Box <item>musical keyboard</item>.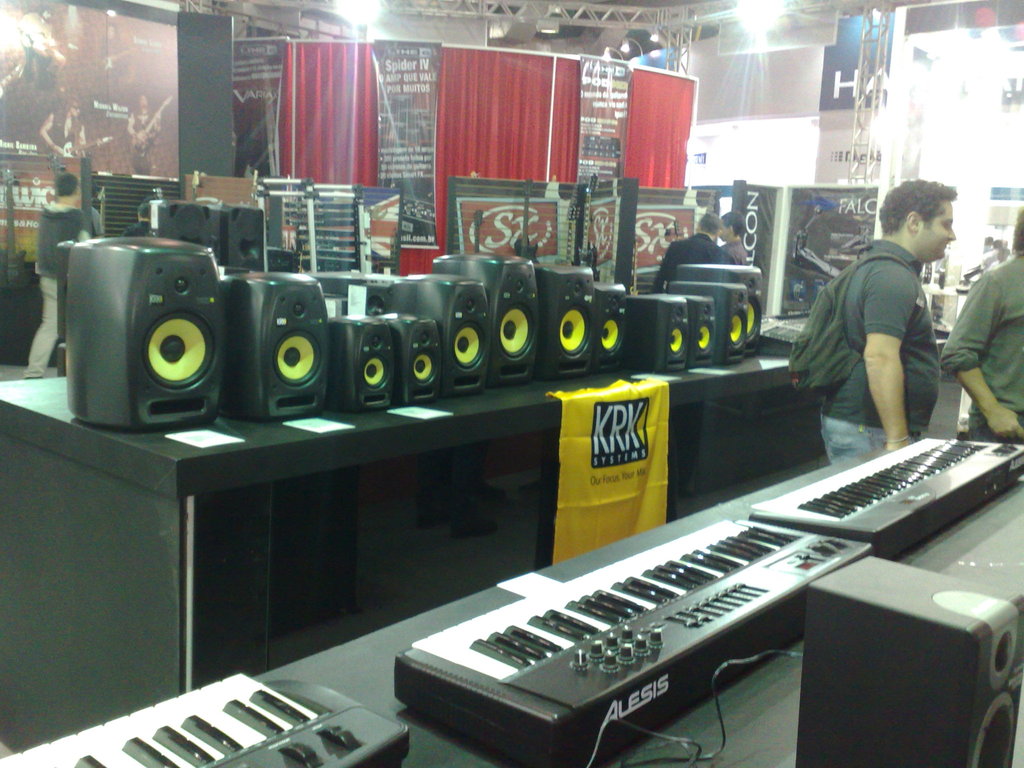
Rect(384, 508, 884, 767).
